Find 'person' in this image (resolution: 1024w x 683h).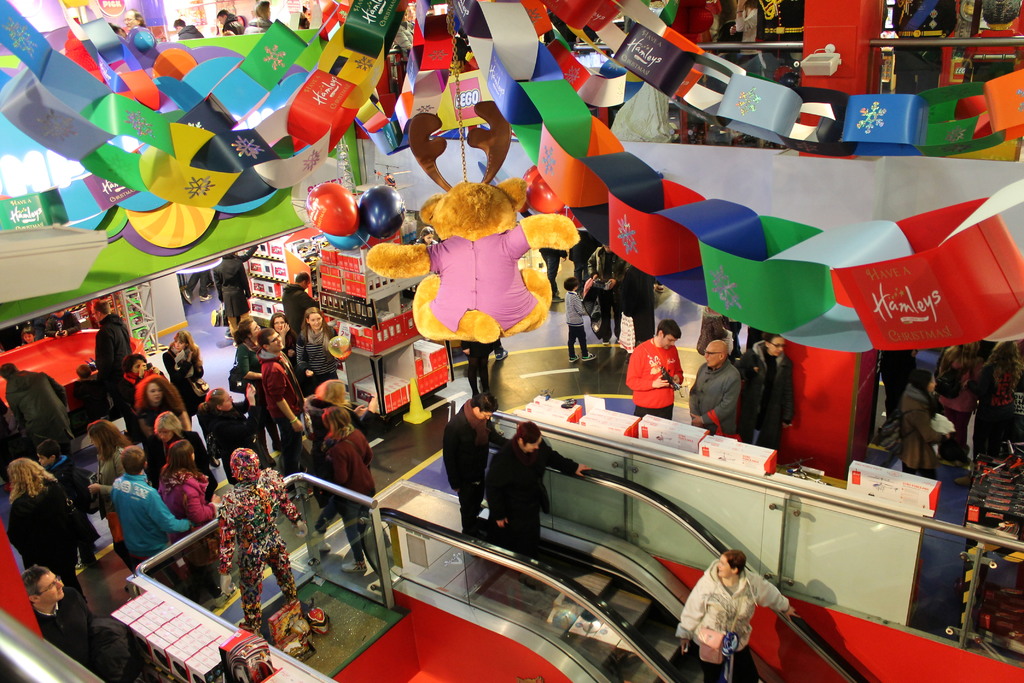
left=952, top=2, right=975, bottom=58.
